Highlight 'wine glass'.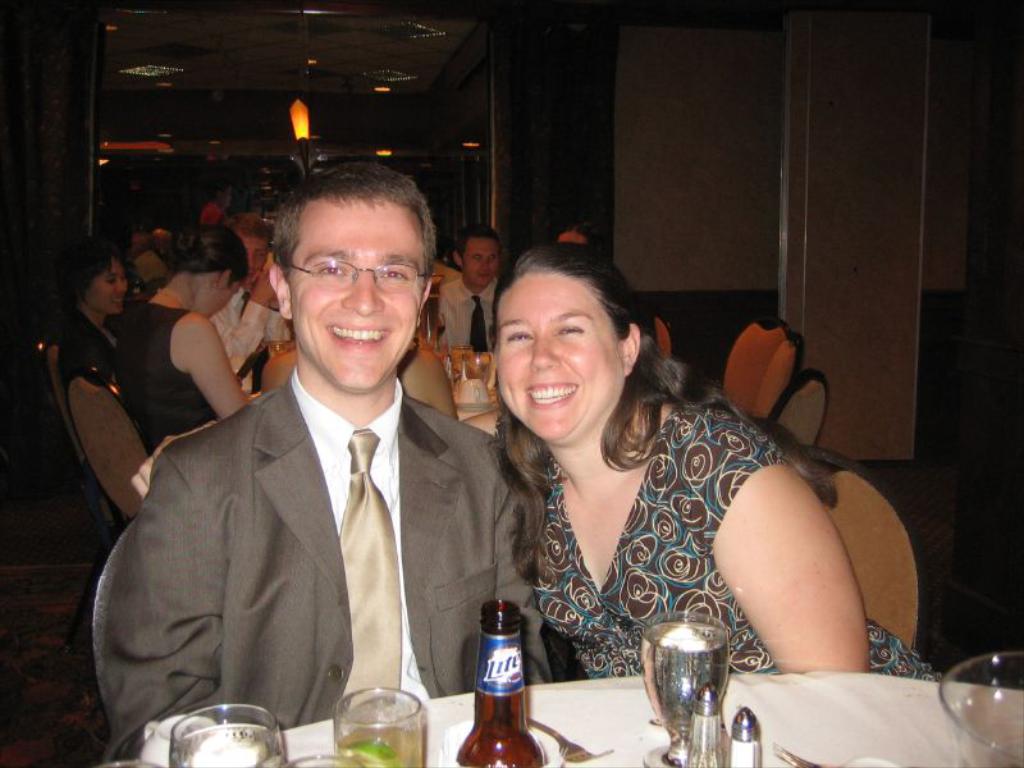
Highlighted region: {"left": 639, "top": 612, "right": 730, "bottom": 767}.
